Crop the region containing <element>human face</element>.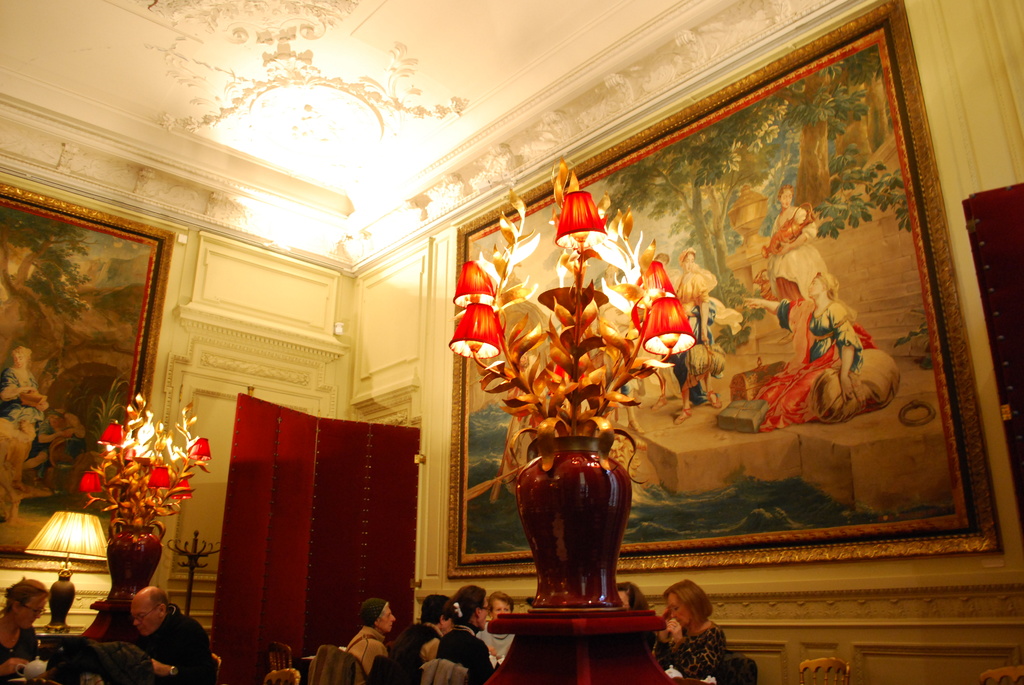
Crop region: [379,606,394,632].
